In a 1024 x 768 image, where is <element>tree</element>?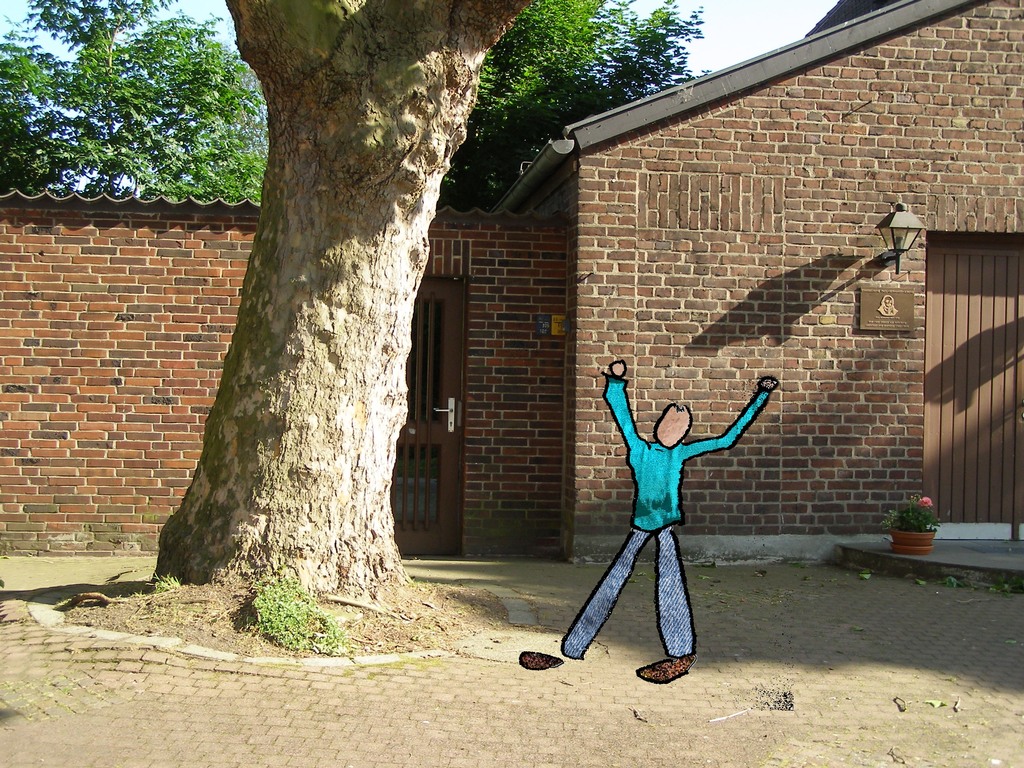
(149,0,541,621).
